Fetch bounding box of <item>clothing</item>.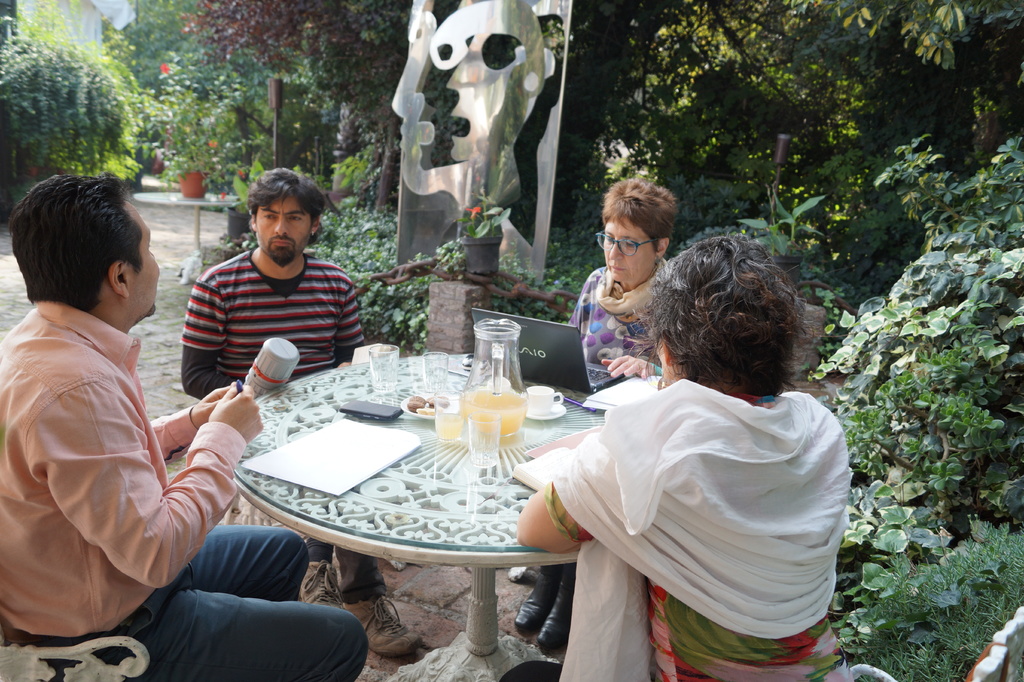
Bbox: 576:249:687:398.
